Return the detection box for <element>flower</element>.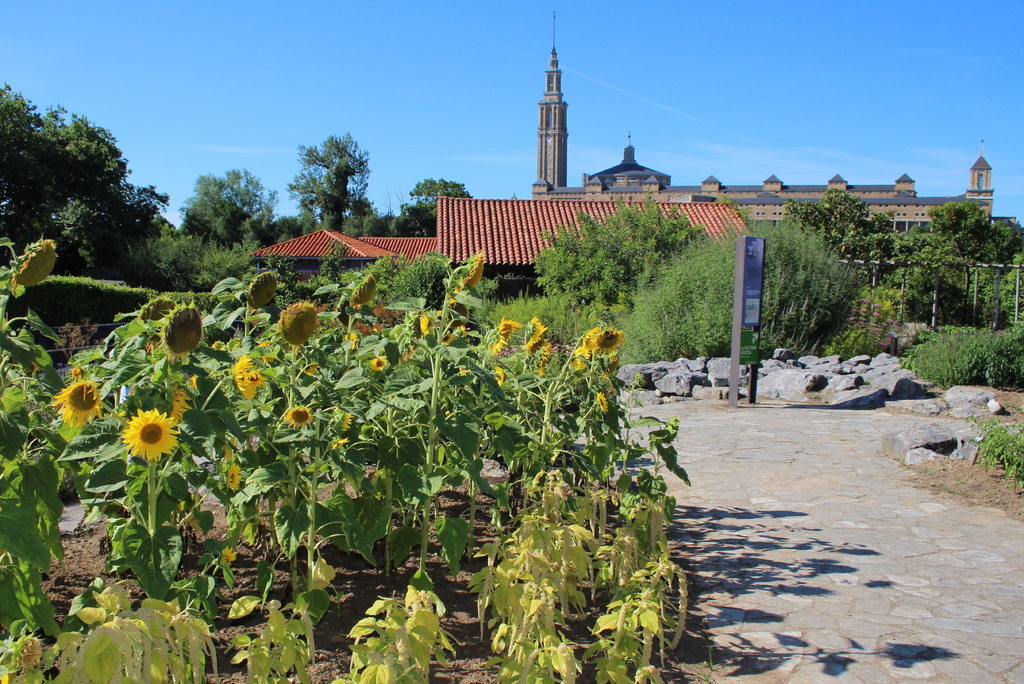
crop(454, 323, 467, 338).
